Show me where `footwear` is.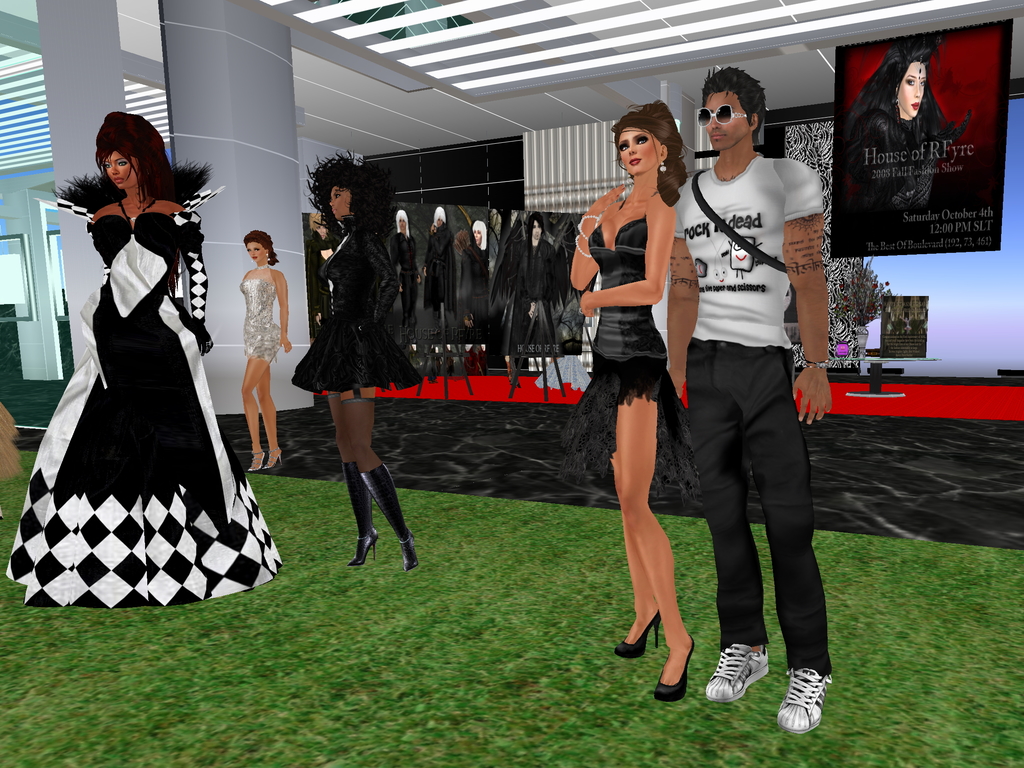
`footwear` is at 246/447/262/471.
